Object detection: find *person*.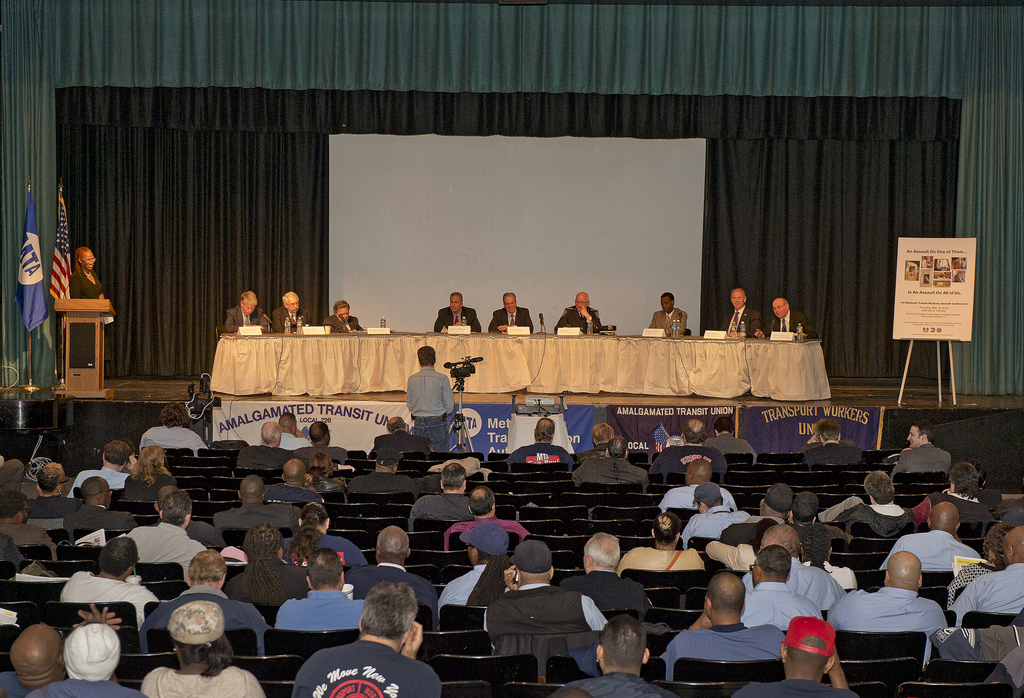
507 415 568 466.
